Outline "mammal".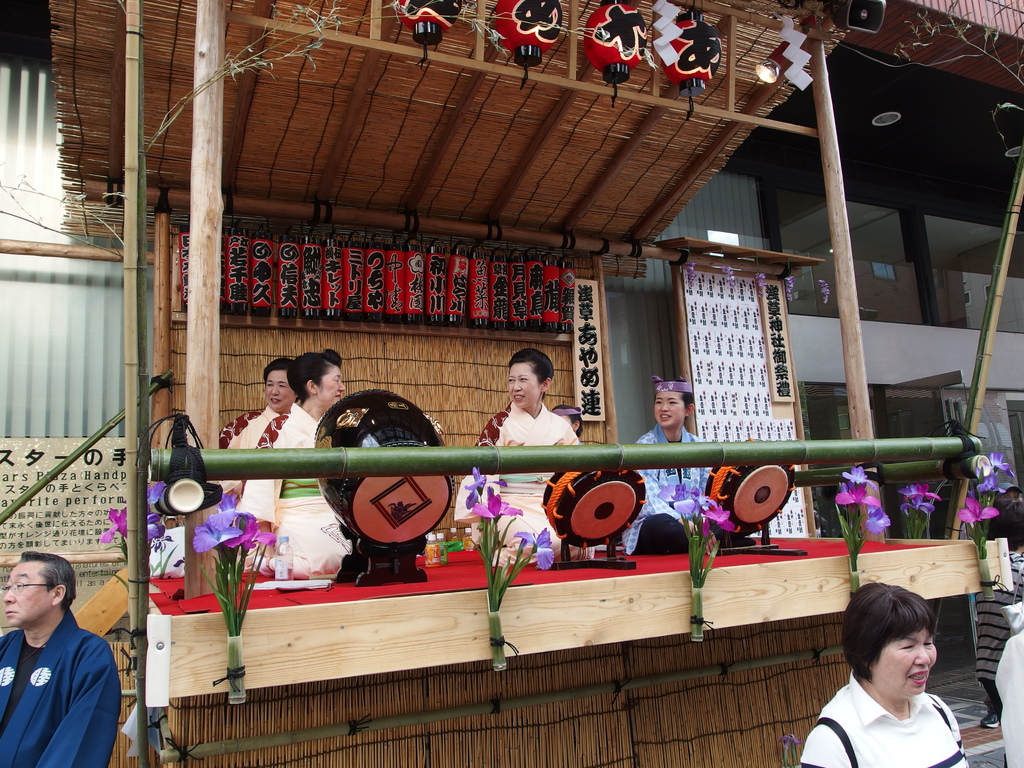
Outline: [3,565,127,767].
